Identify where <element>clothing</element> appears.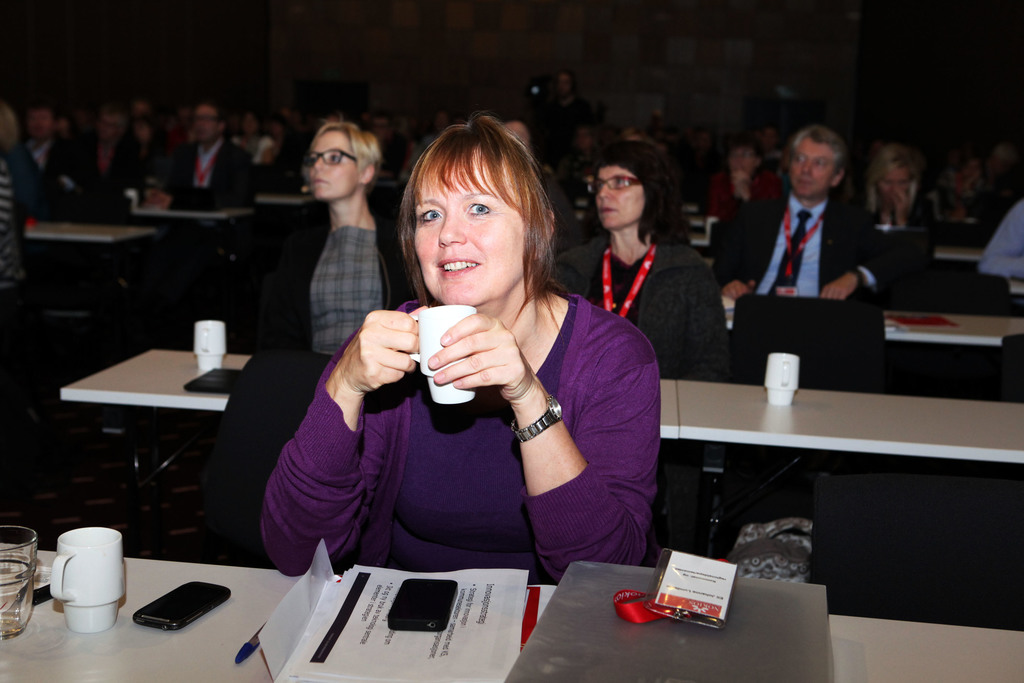
Appears at box(214, 203, 444, 396).
